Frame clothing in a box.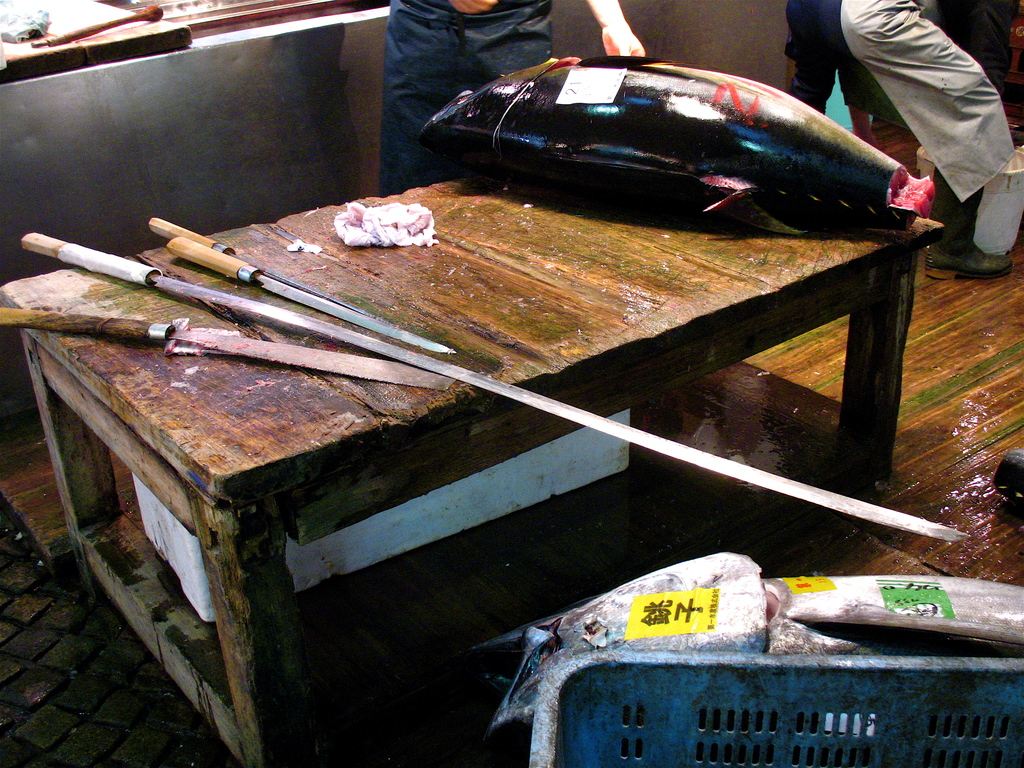
x1=838, y1=0, x2=1023, y2=207.
